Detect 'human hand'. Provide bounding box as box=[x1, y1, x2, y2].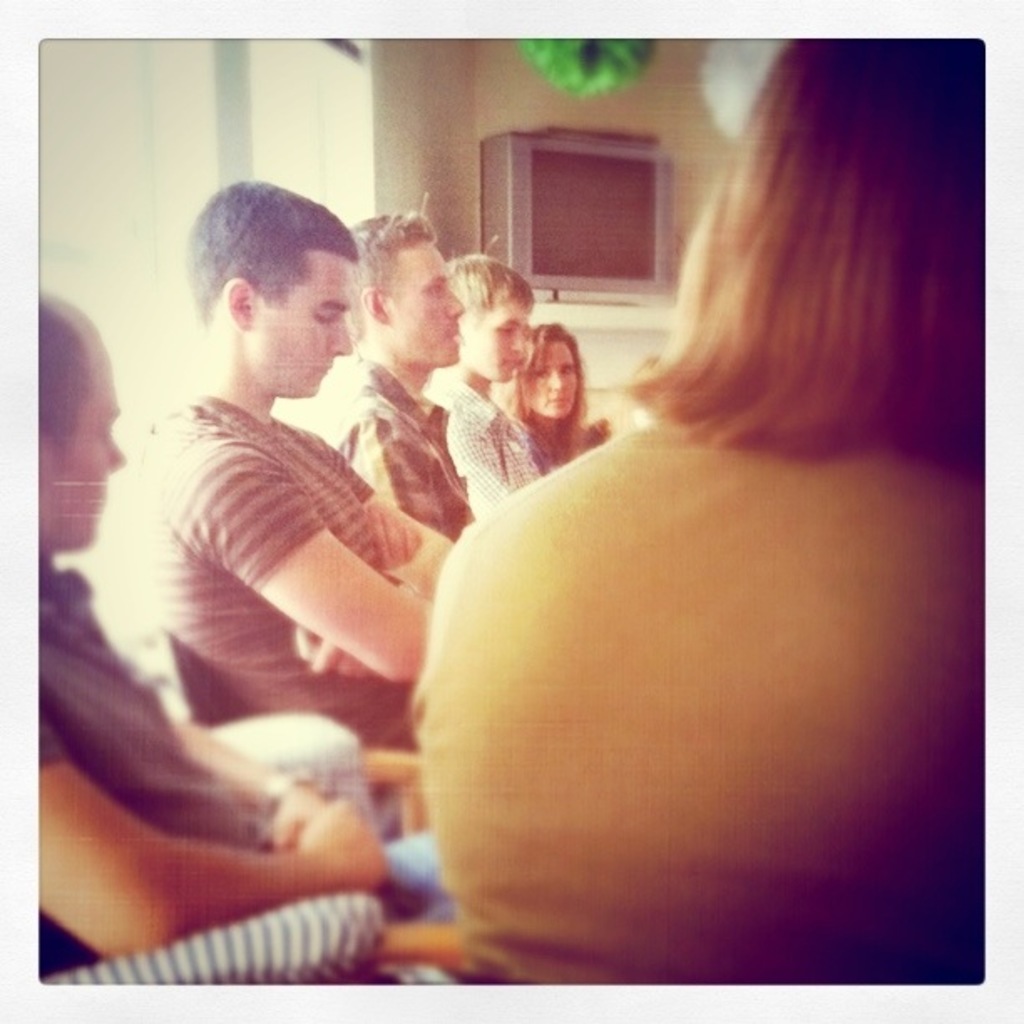
box=[296, 791, 392, 893].
